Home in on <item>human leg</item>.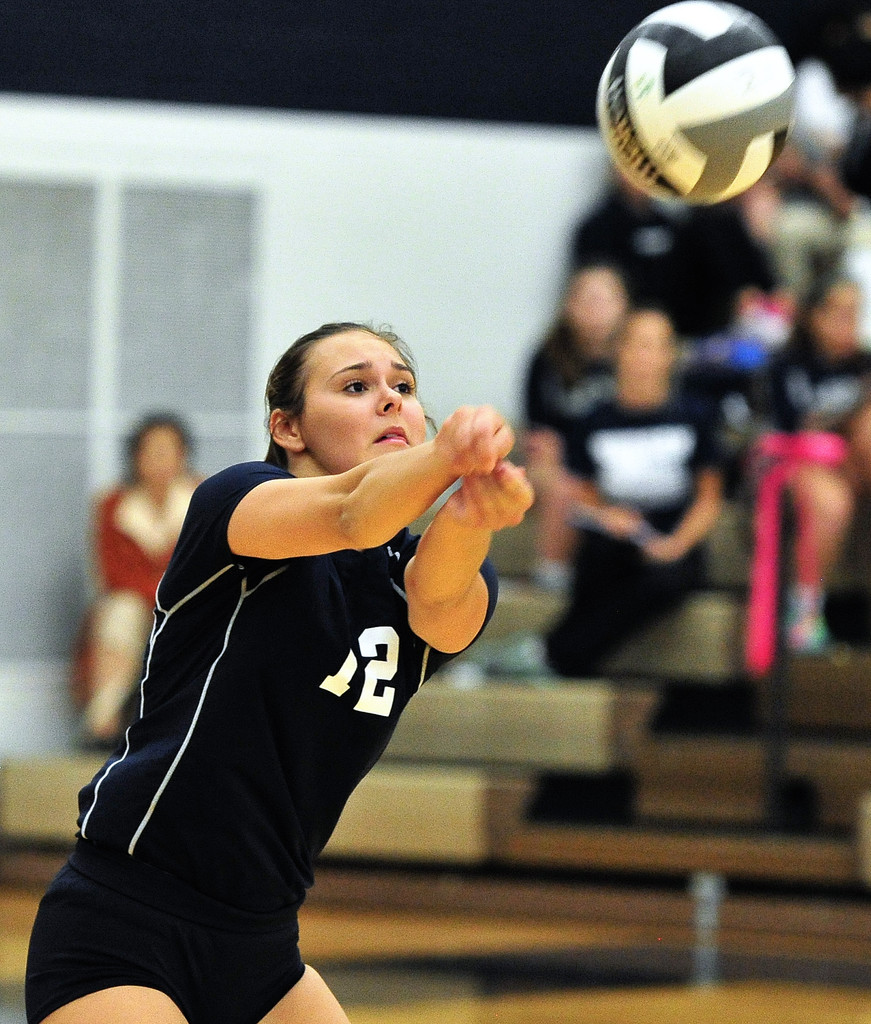
Homed in at l=28, t=904, r=193, b=1023.
